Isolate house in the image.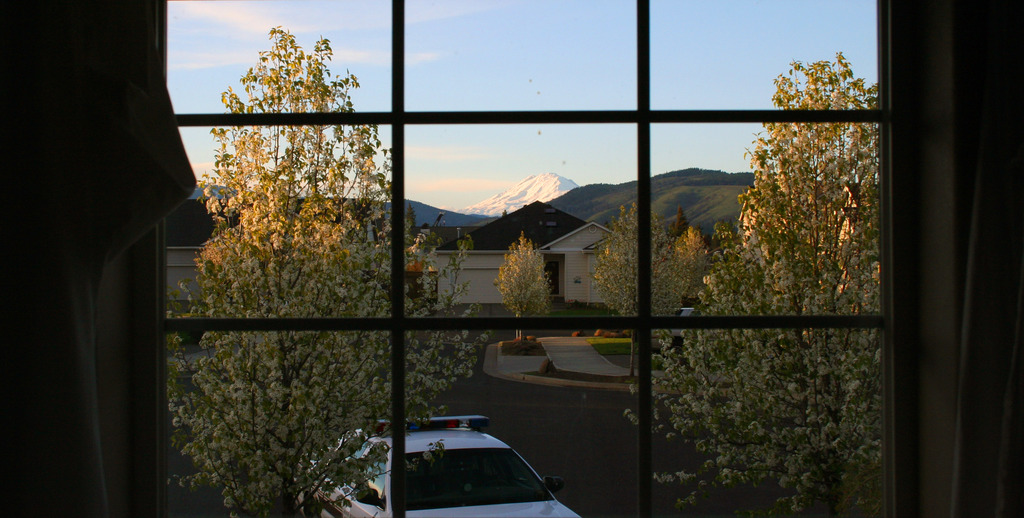
Isolated region: detection(435, 202, 615, 303).
